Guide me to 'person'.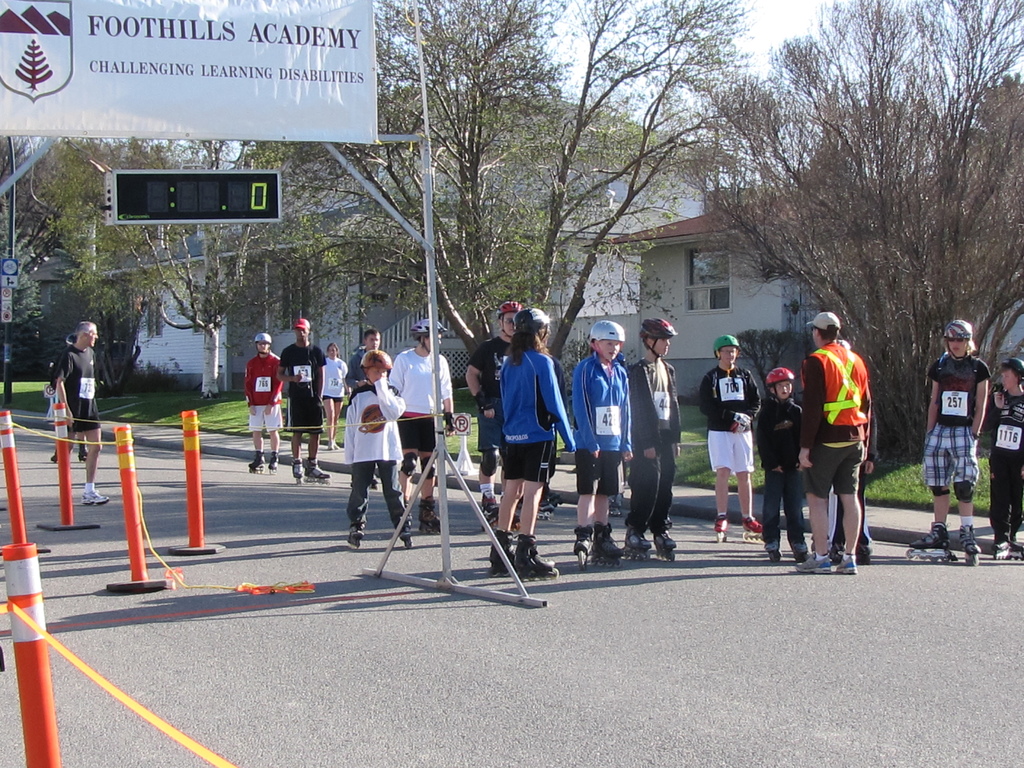
Guidance: 390,319,457,538.
